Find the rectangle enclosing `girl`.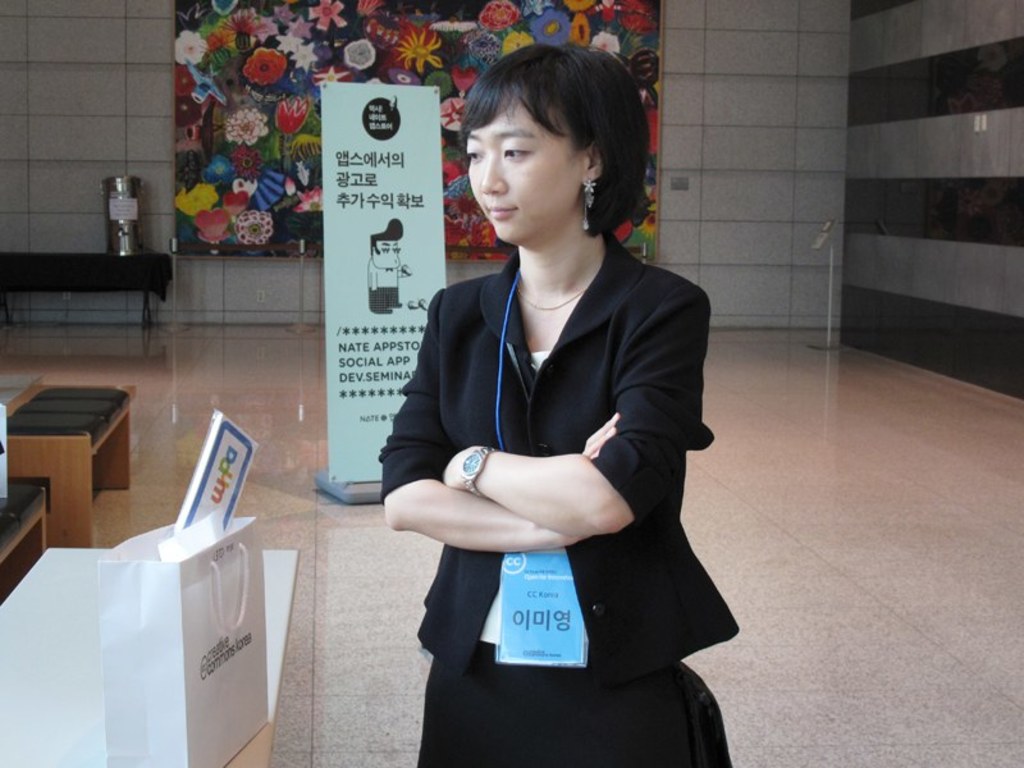
375,44,737,767.
